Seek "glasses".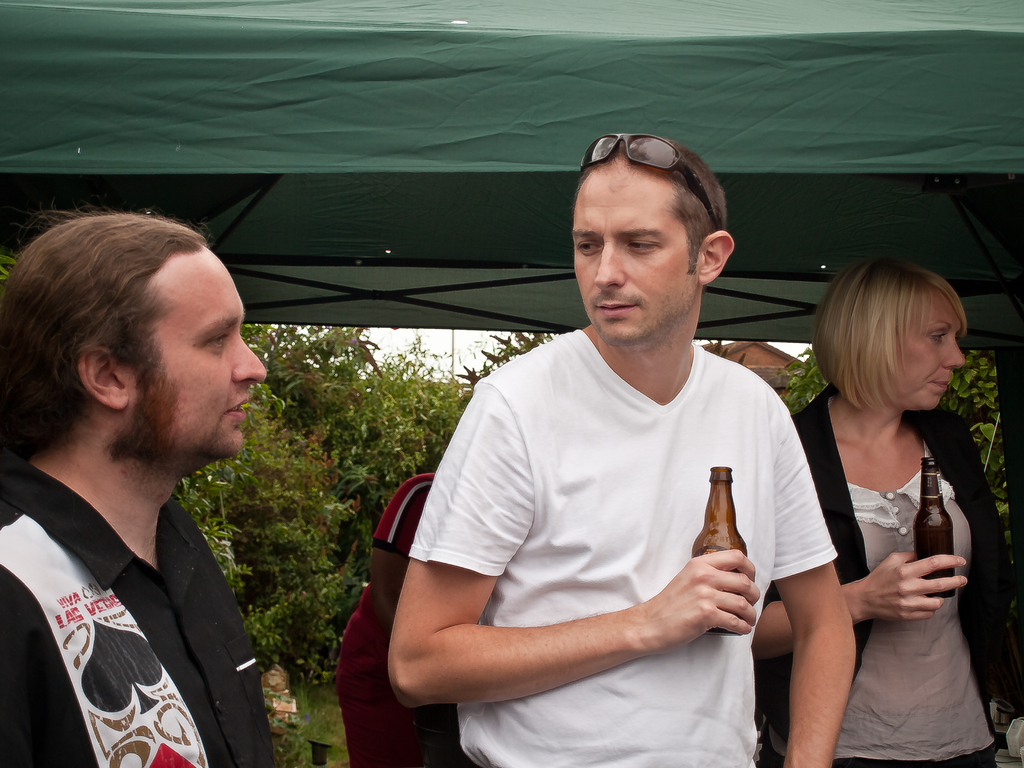
574:129:728:234.
